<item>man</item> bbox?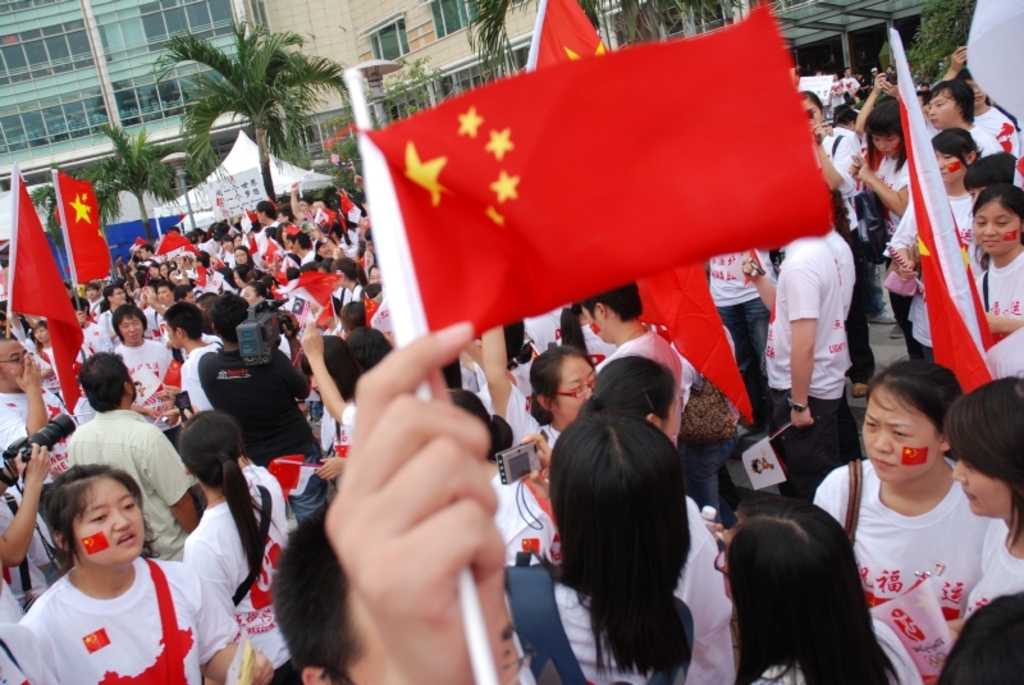
box=[936, 45, 1021, 163]
